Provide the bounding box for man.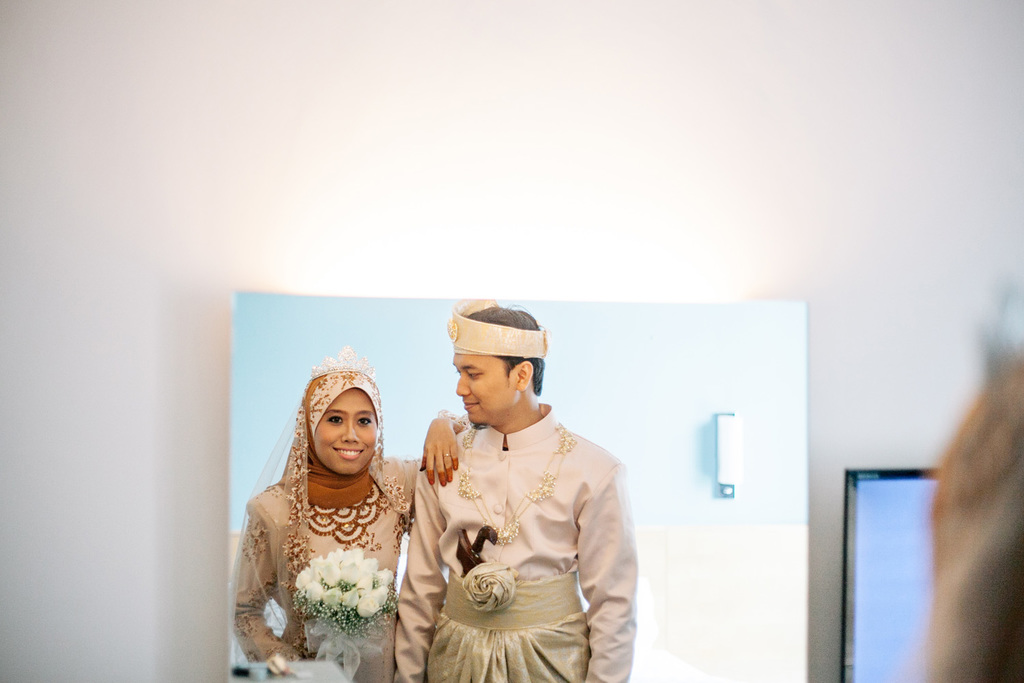
rect(390, 304, 640, 682).
